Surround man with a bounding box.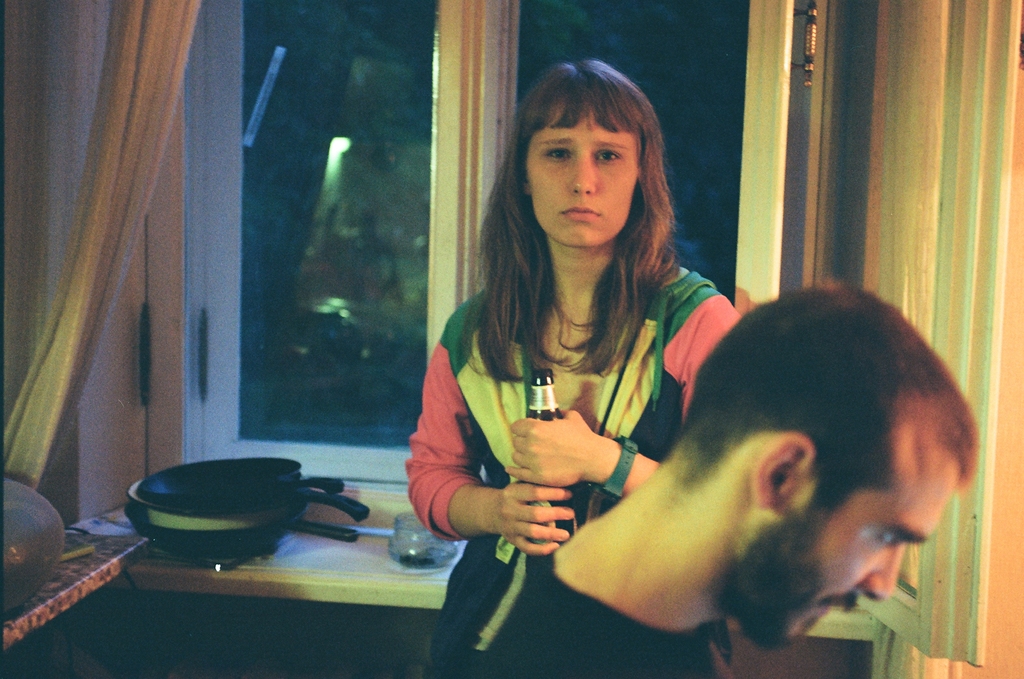
545,312,990,668.
